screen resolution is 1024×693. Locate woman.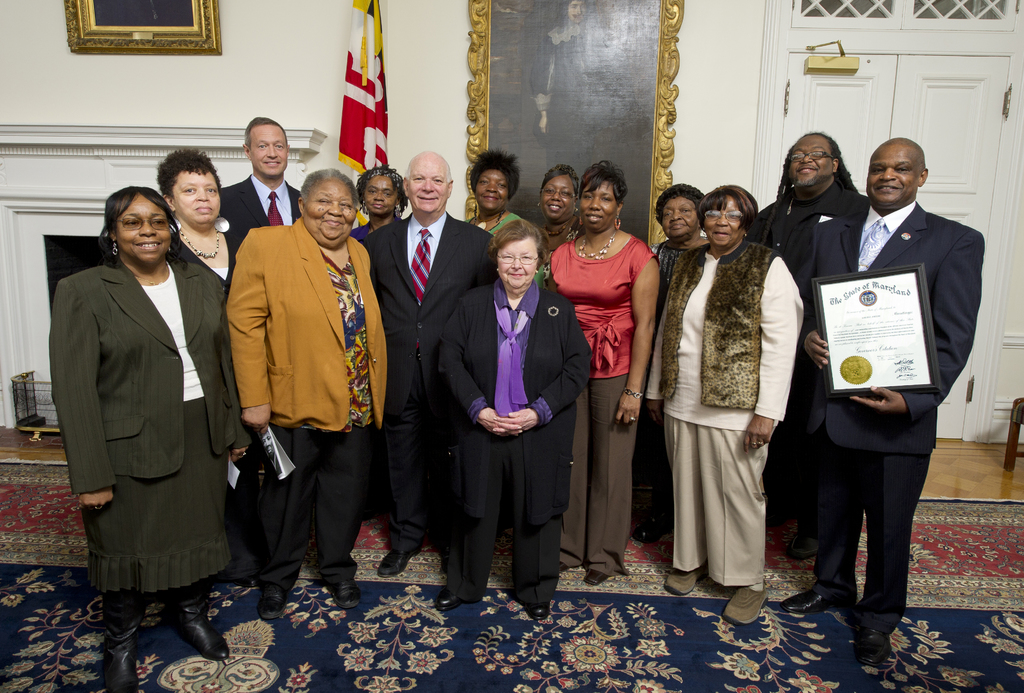
{"x1": 345, "y1": 168, "x2": 397, "y2": 272}.
